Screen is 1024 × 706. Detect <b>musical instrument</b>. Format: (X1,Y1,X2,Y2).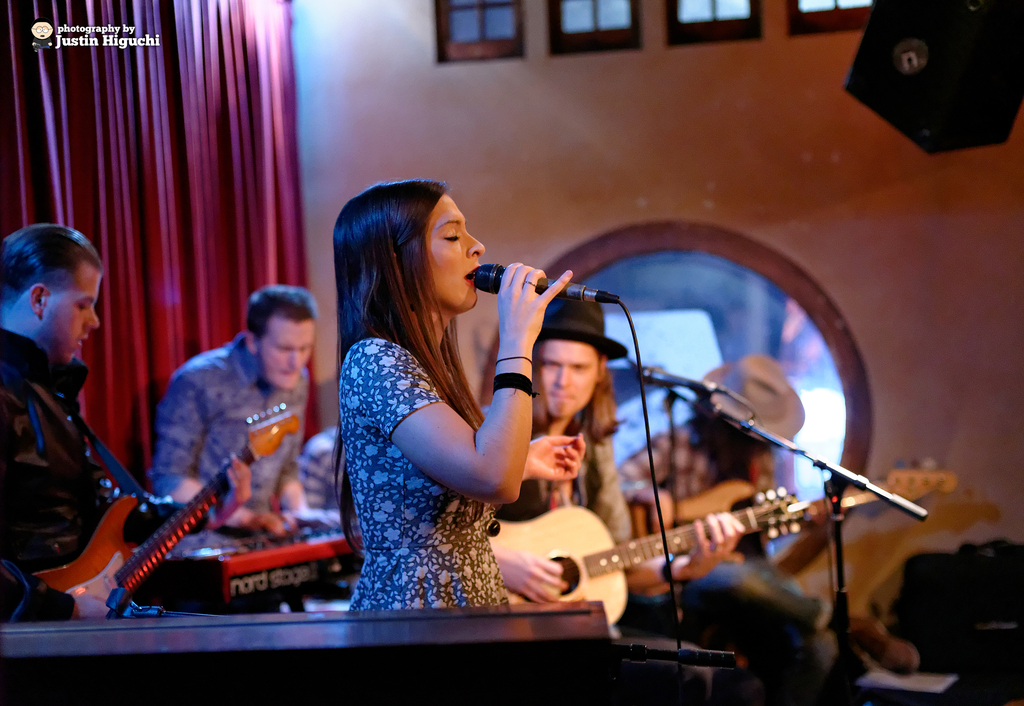
(129,506,365,609).
